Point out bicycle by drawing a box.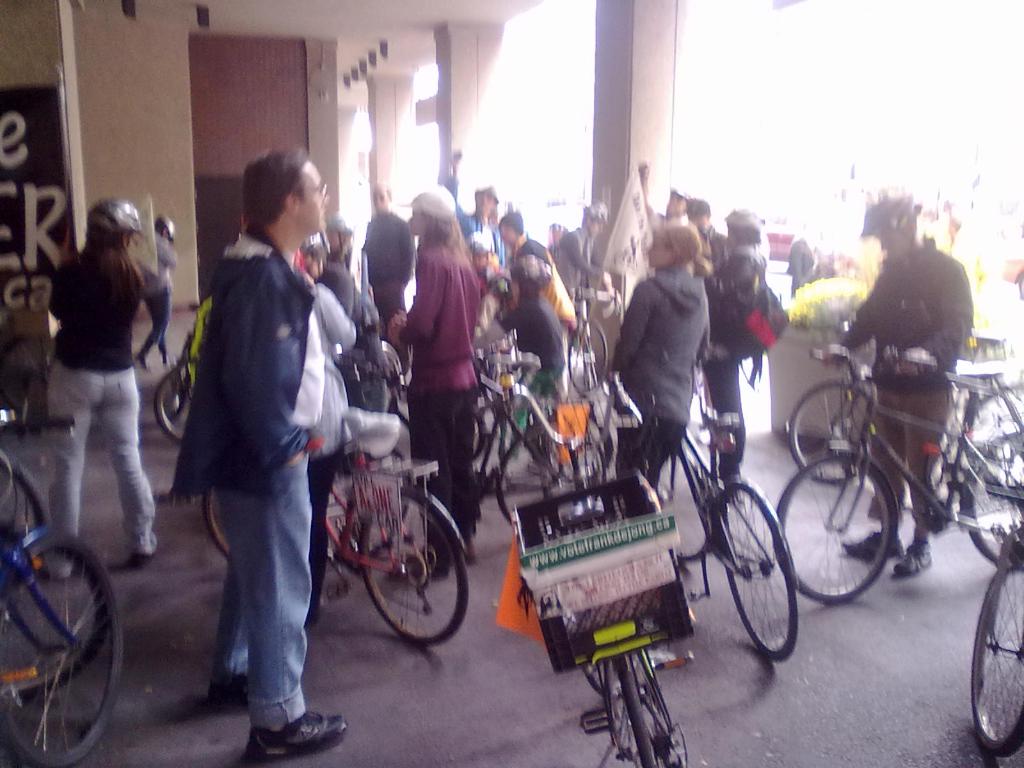
961, 500, 1023, 756.
